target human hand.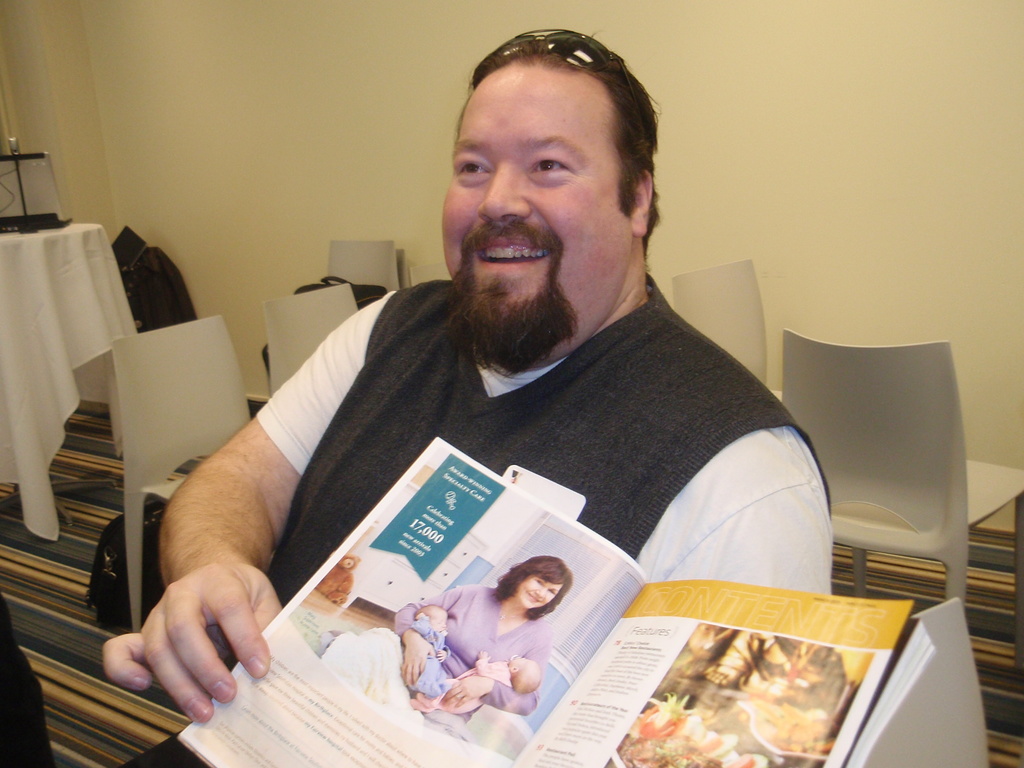
Target region: l=436, t=650, r=449, b=664.
